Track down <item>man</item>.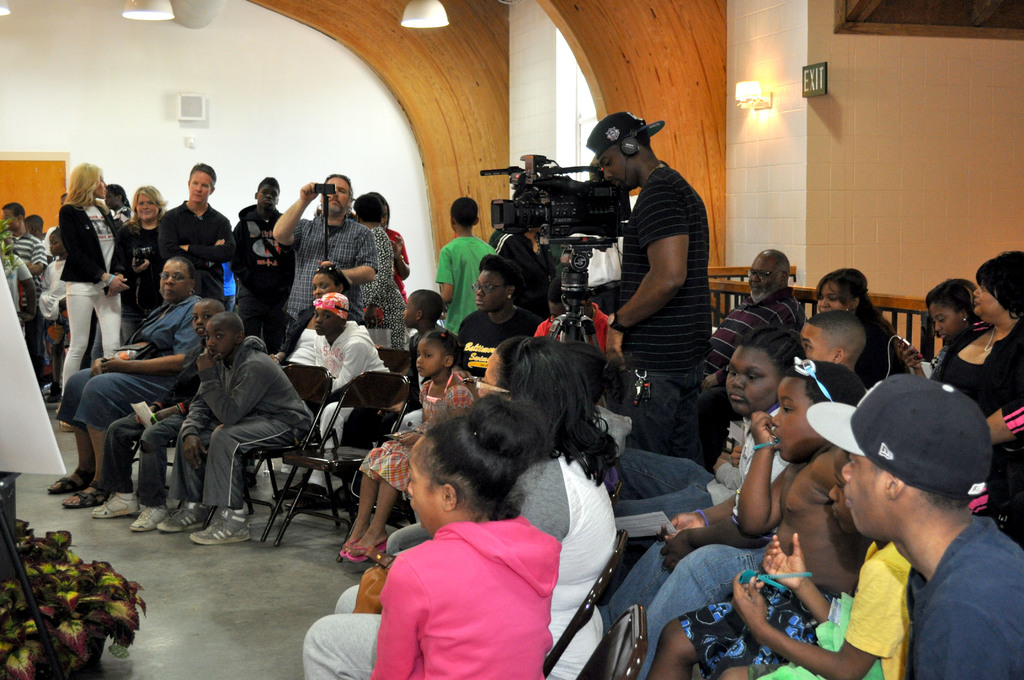
Tracked to bbox(265, 172, 372, 348).
